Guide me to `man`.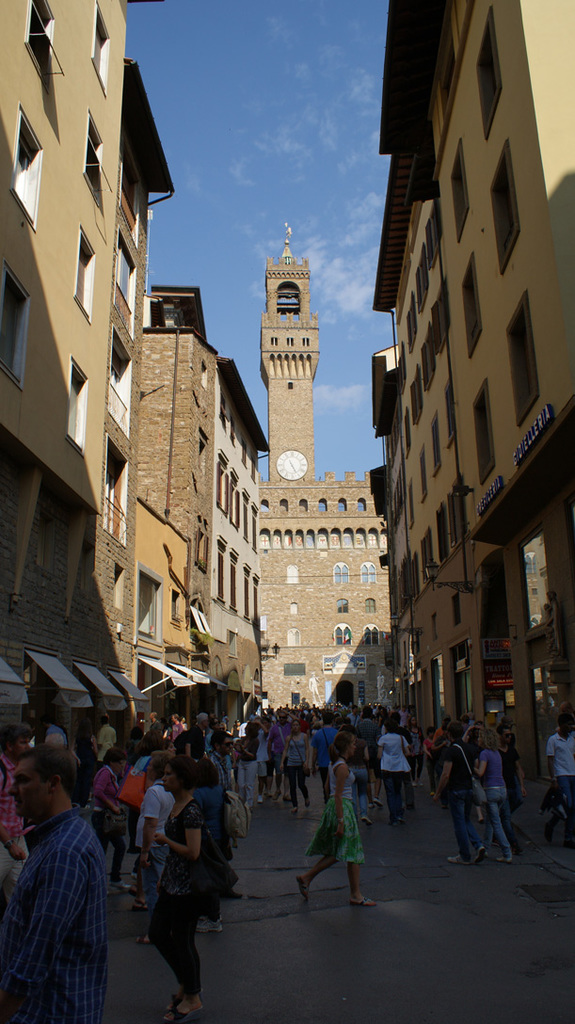
Guidance: bbox=[544, 715, 574, 844].
